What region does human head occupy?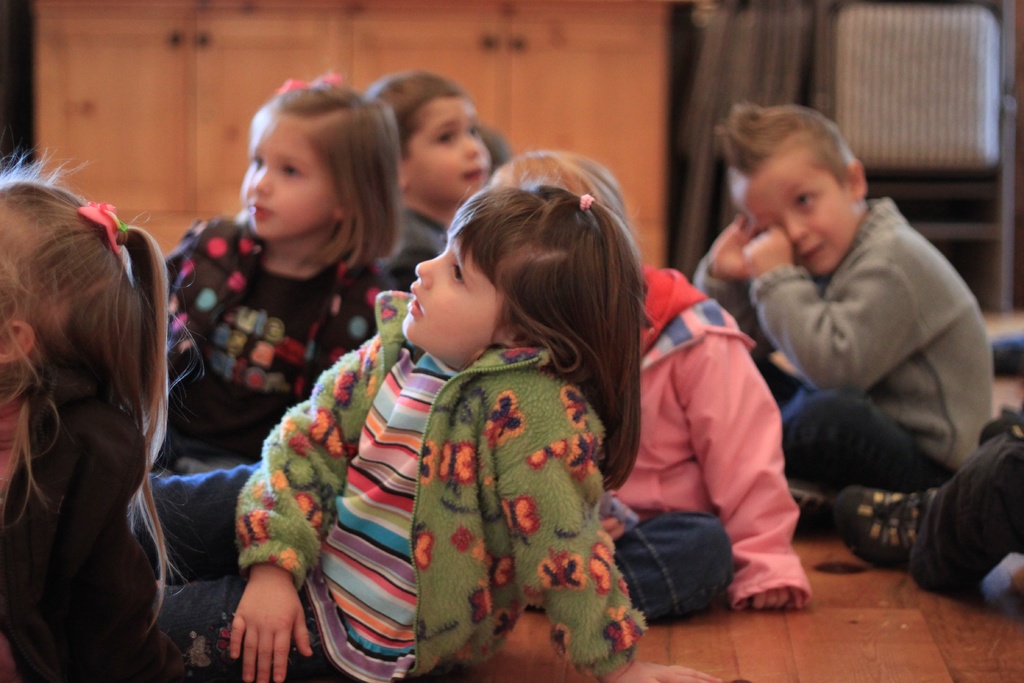
369, 72, 493, 202.
